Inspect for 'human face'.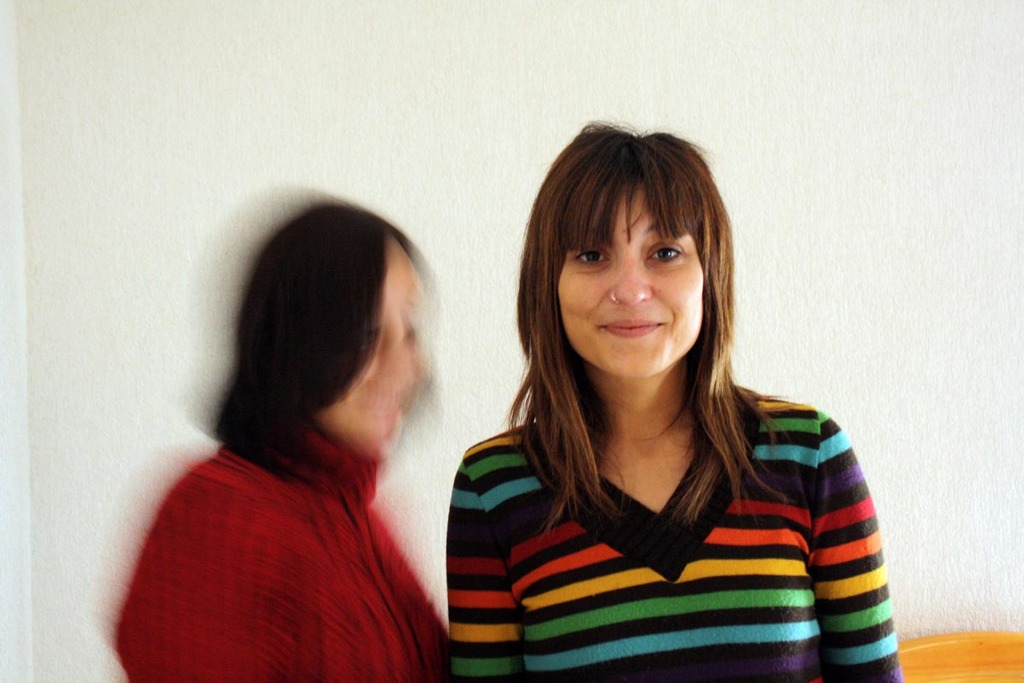
Inspection: select_region(559, 190, 705, 378).
